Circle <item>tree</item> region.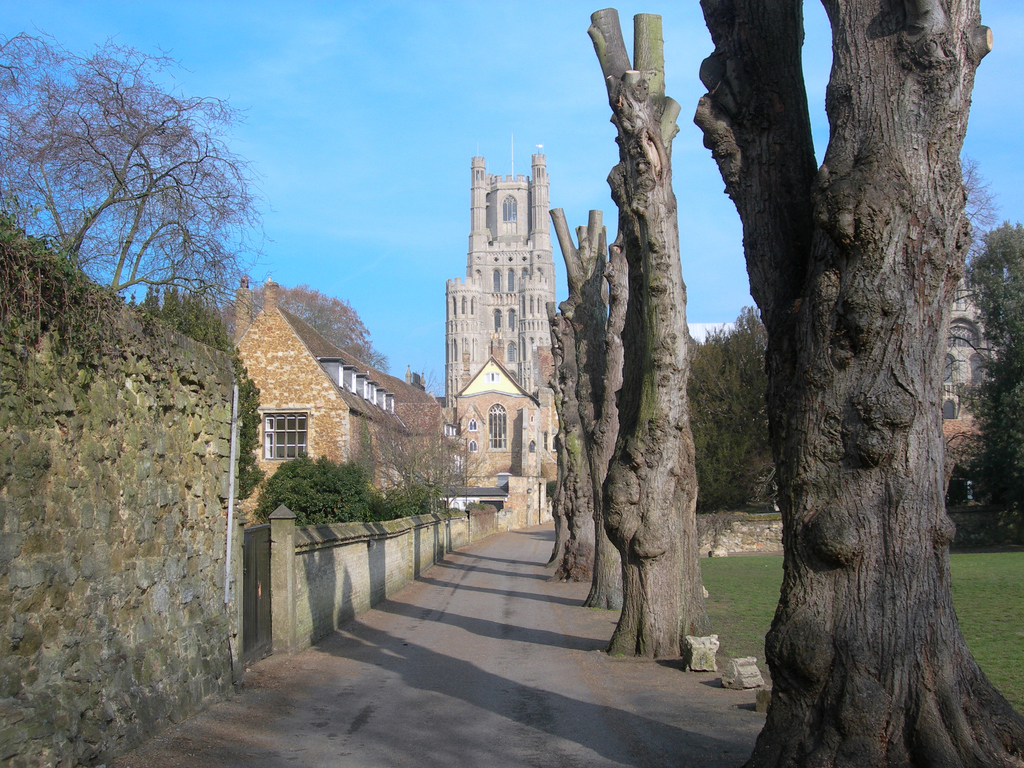
Region: [277, 279, 395, 382].
